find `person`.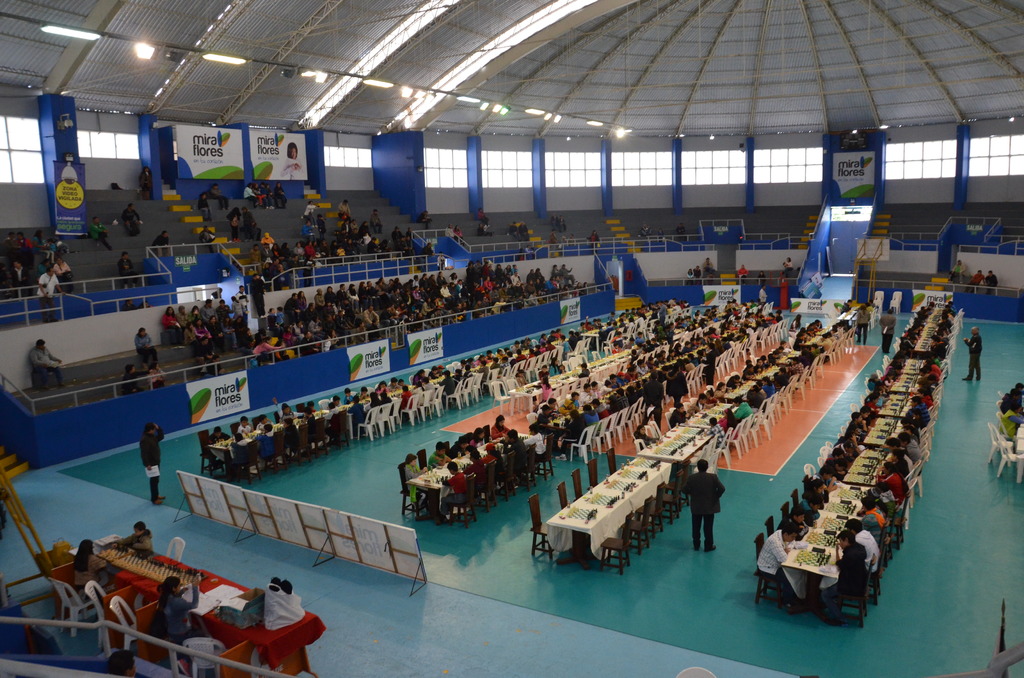
l=48, t=237, r=56, b=252.
